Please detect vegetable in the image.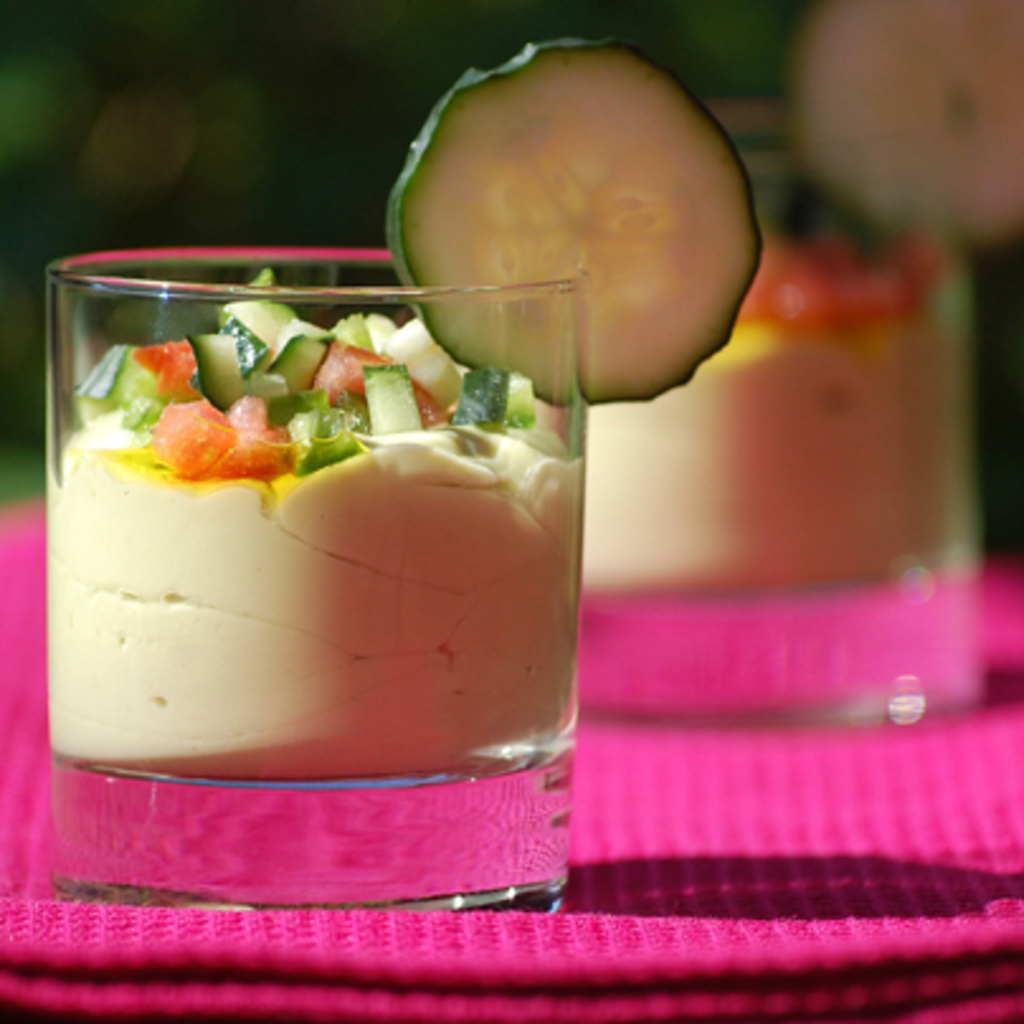
<box>388,35,763,406</box>.
